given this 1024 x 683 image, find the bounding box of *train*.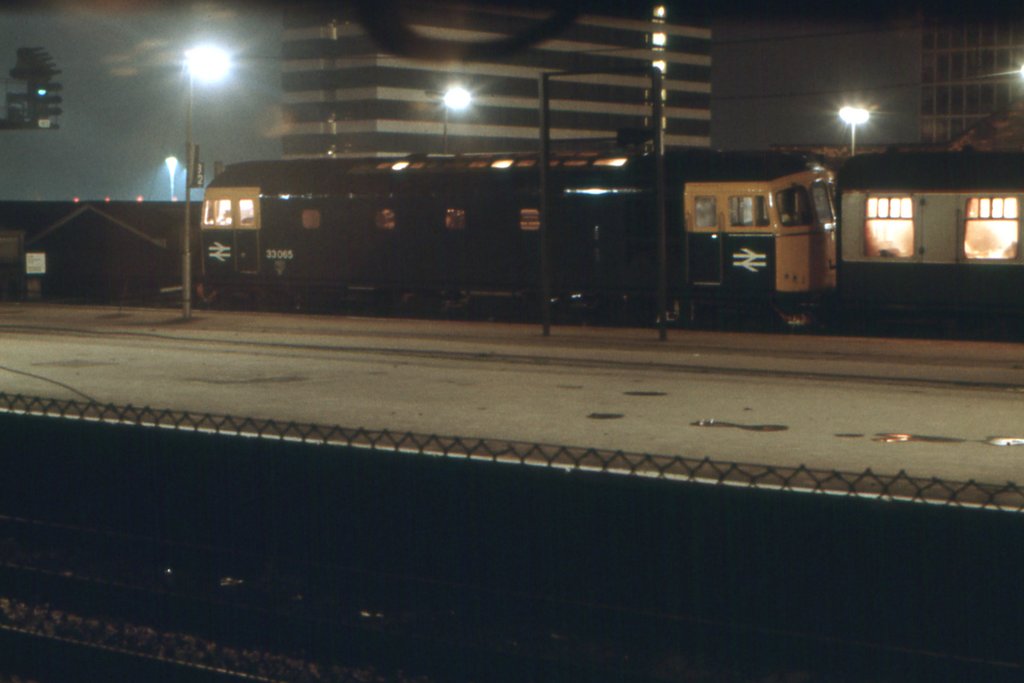
202,150,840,331.
